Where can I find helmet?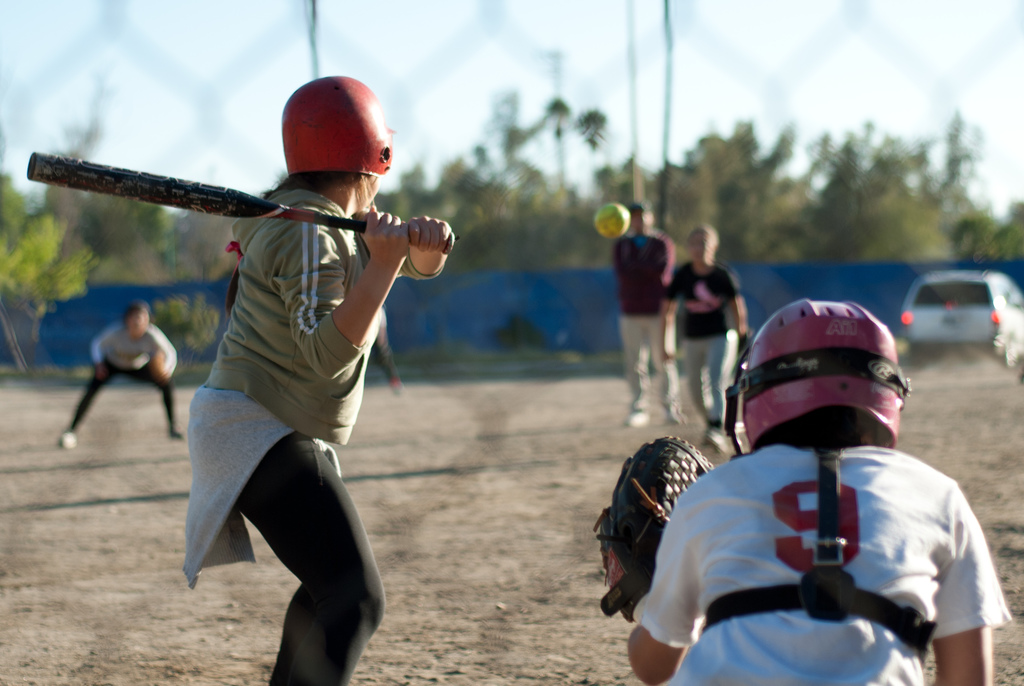
You can find it at <bbox>279, 76, 397, 190</bbox>.
